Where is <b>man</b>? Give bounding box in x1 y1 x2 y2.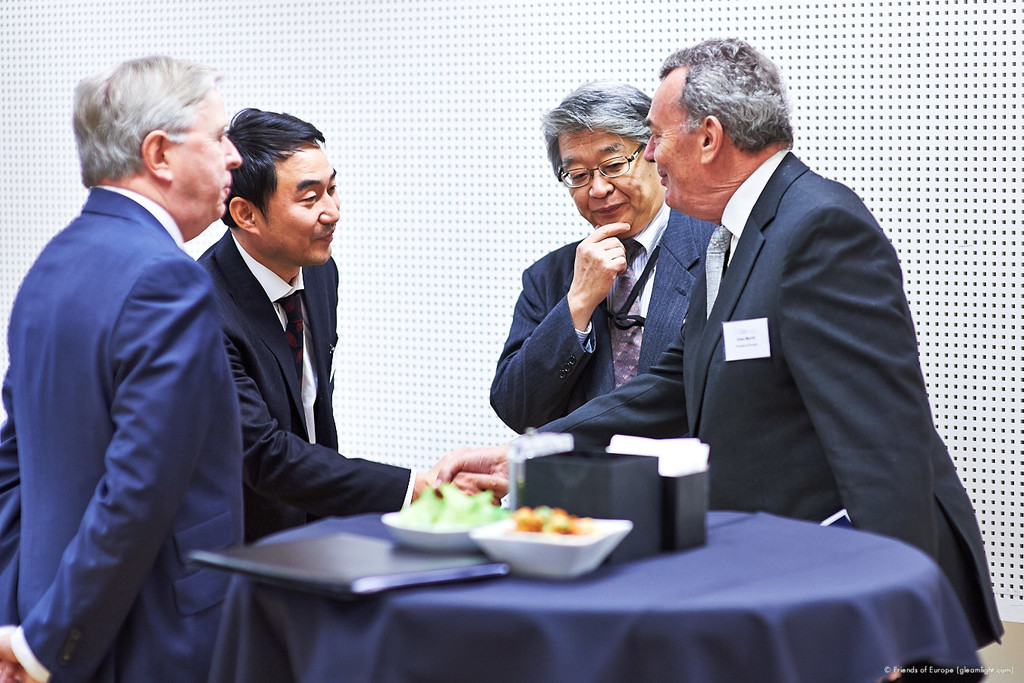
468 33 1023 665.
